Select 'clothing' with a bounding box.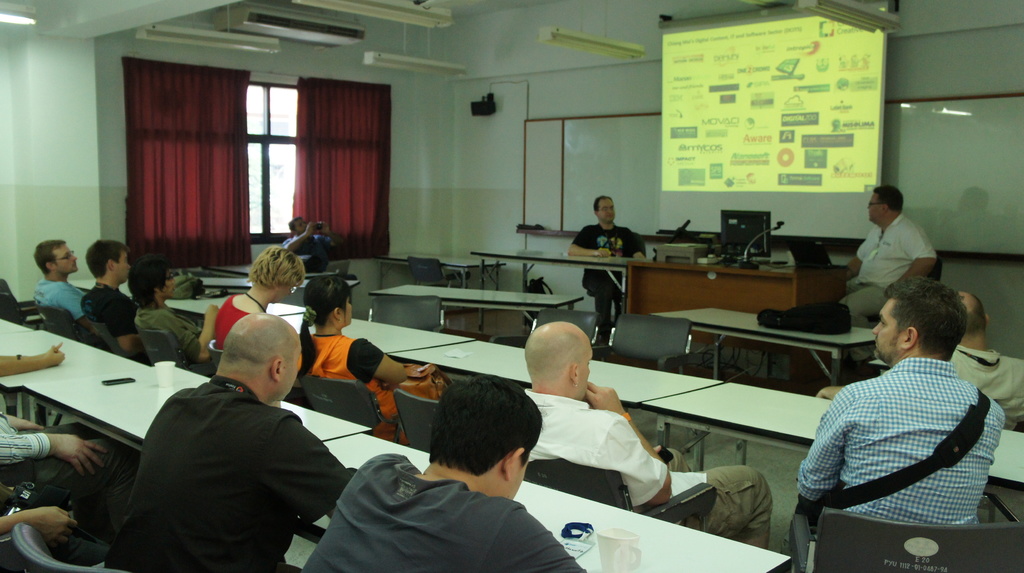
<box>283,234,332,264</box>.
